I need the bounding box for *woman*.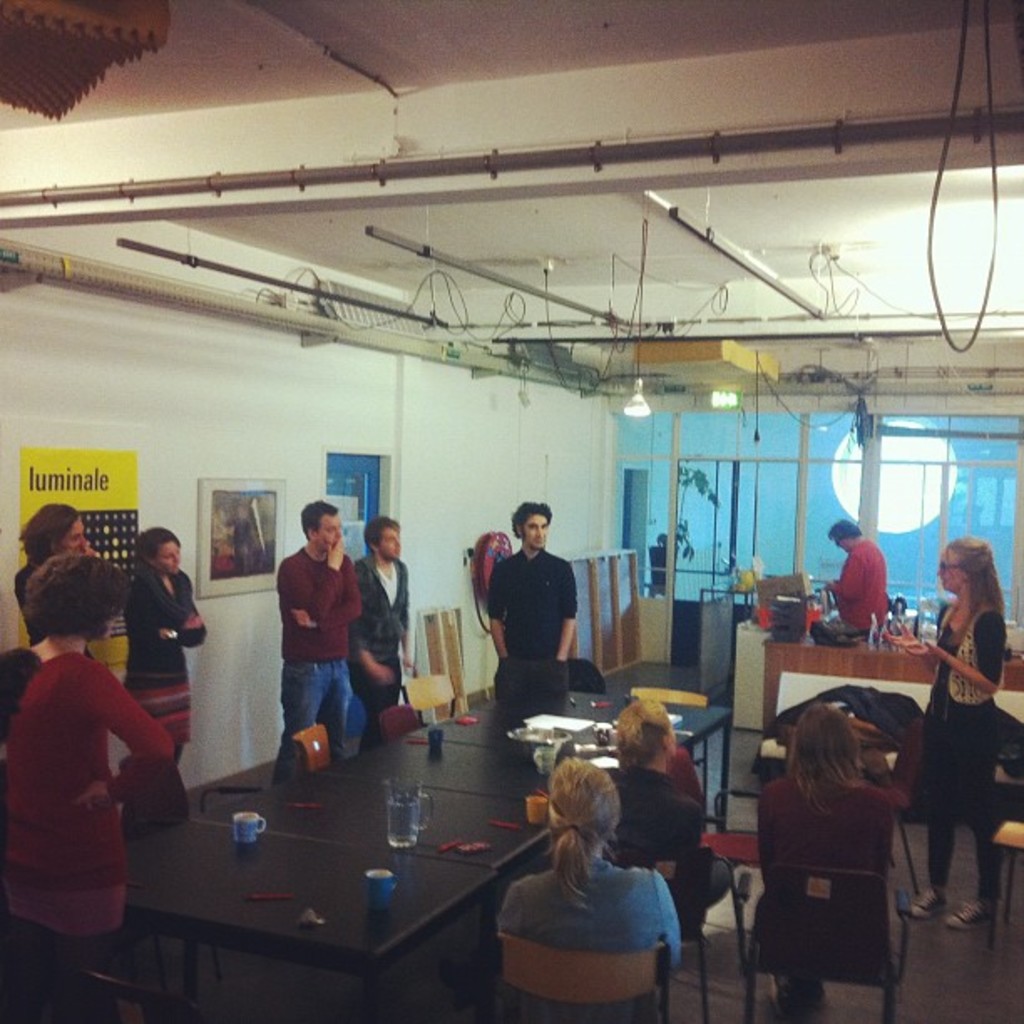
Here it is: x1=743, y1=666, x2=935, y2=1016.
